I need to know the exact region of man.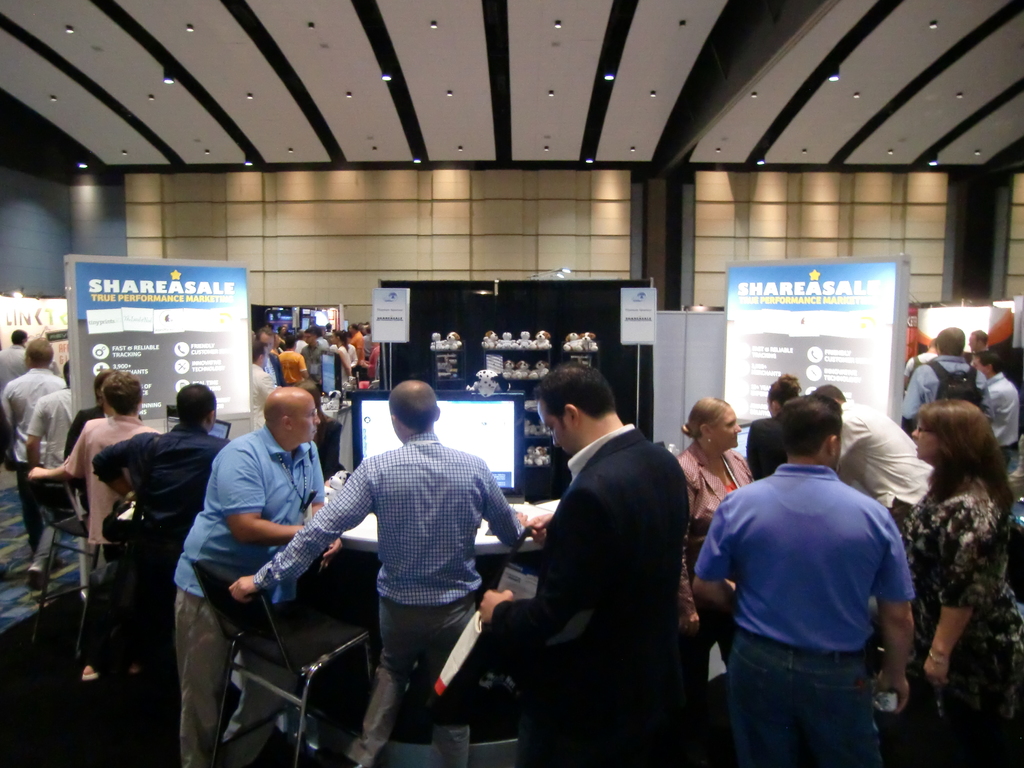
Region: x1=477, y1=352, x2=691, y2=767.
